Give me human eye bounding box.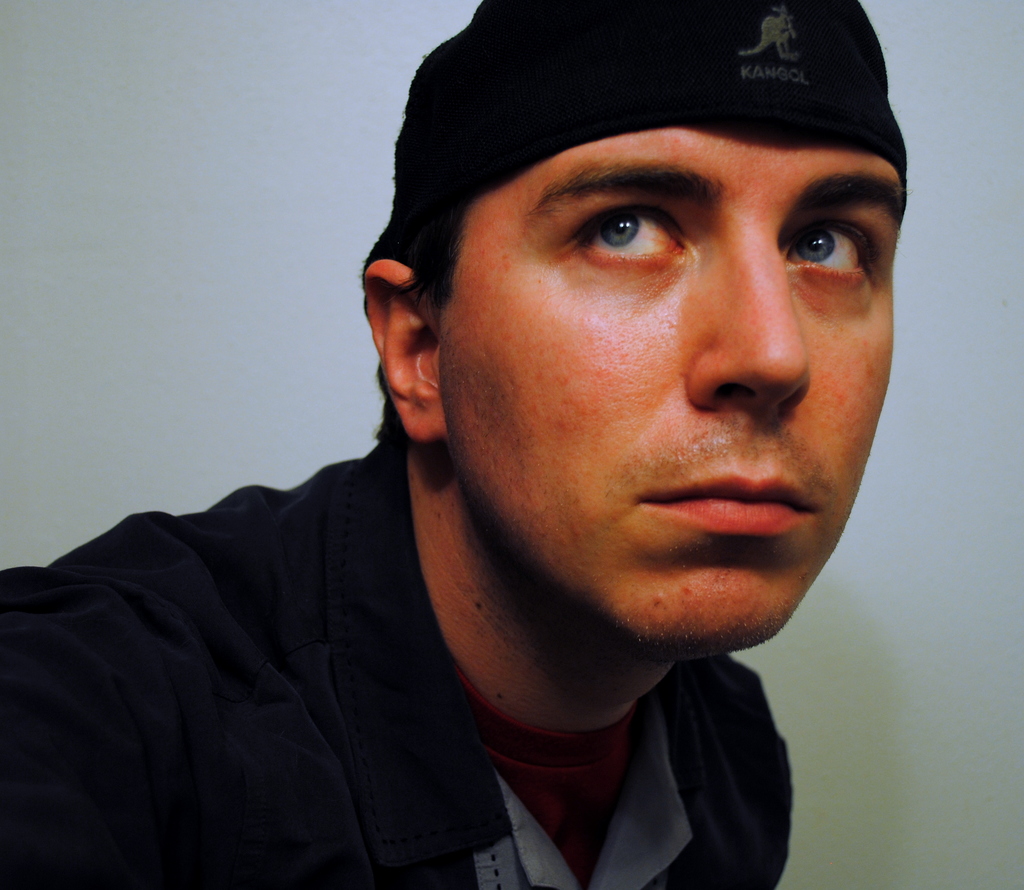
[780, 216, 870, 290].
